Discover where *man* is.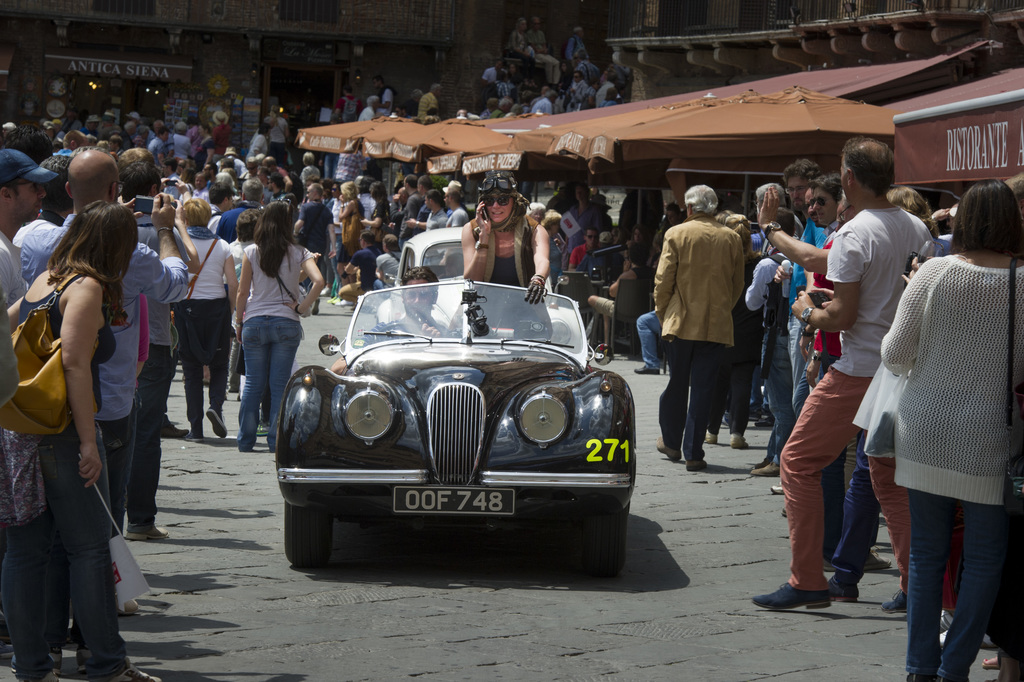
Discovered at 83:158:214:536.
